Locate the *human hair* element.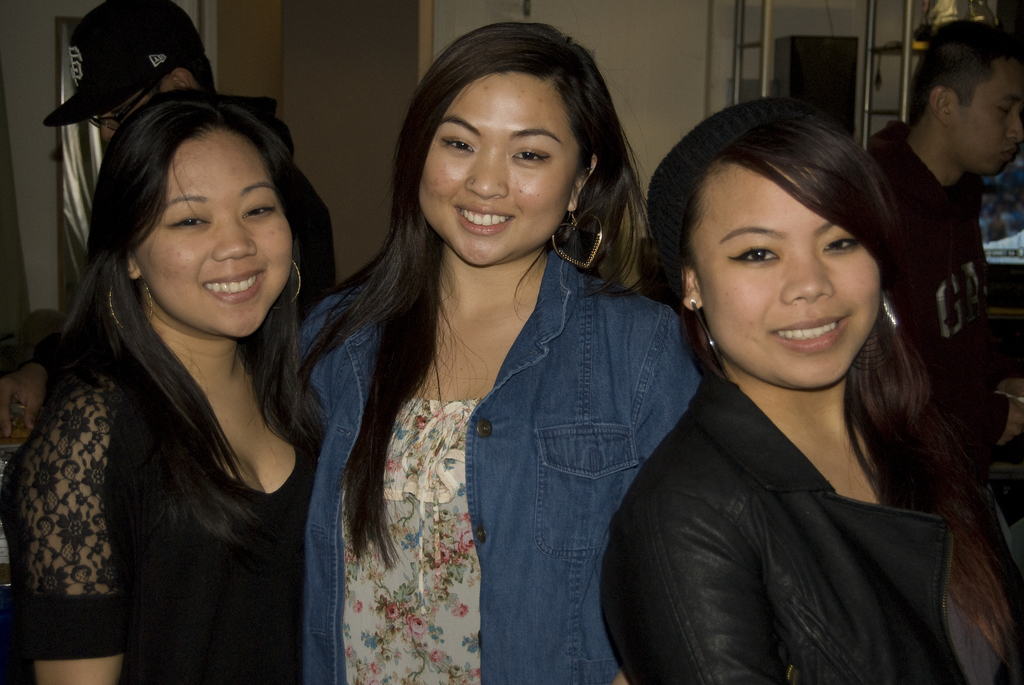
Element bbox: [left=907, top=17, right=1022, bottom=127].
